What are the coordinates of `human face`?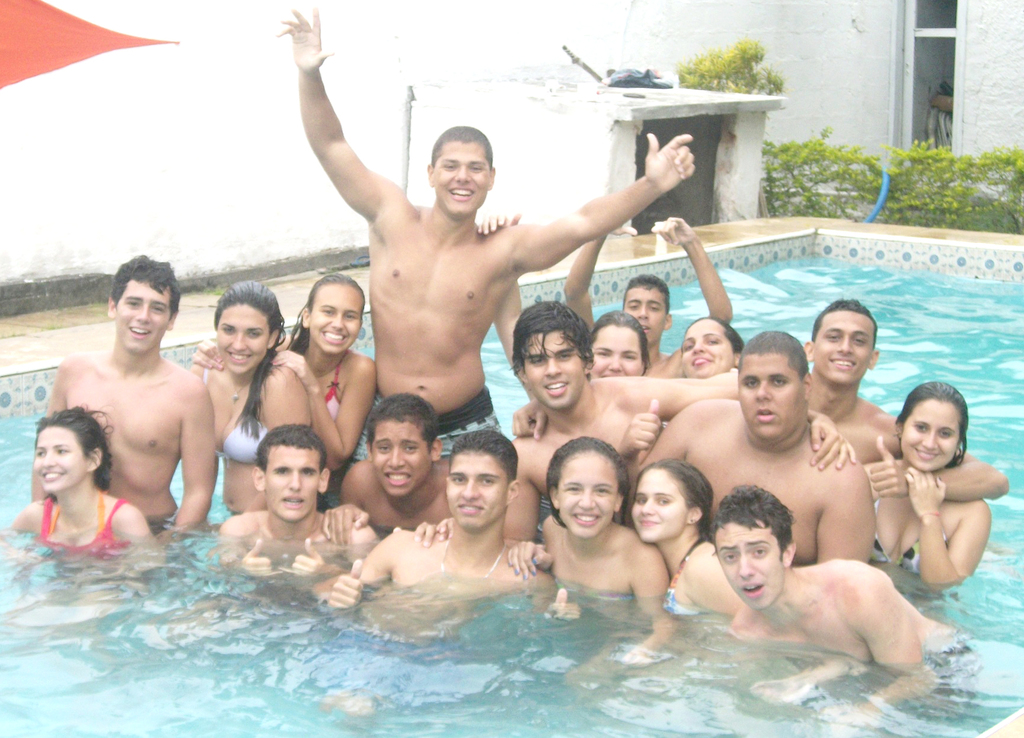
pyautogui.locateOnScreen(734, 355, 799, 442).
